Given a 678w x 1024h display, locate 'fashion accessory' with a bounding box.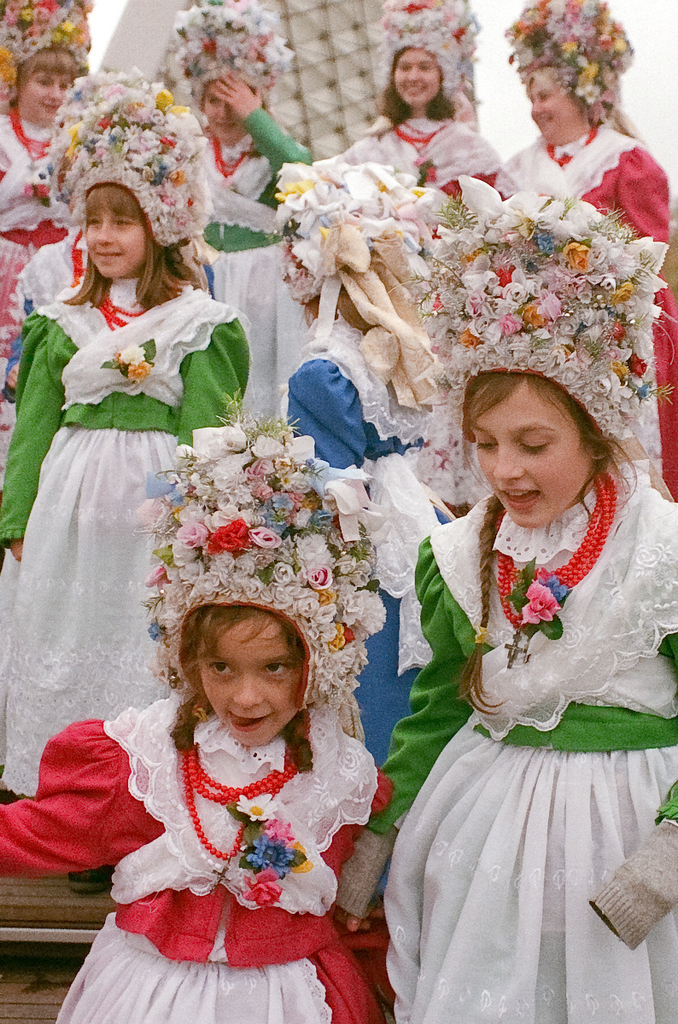
Located: locate(278, 142, 419, 398).
